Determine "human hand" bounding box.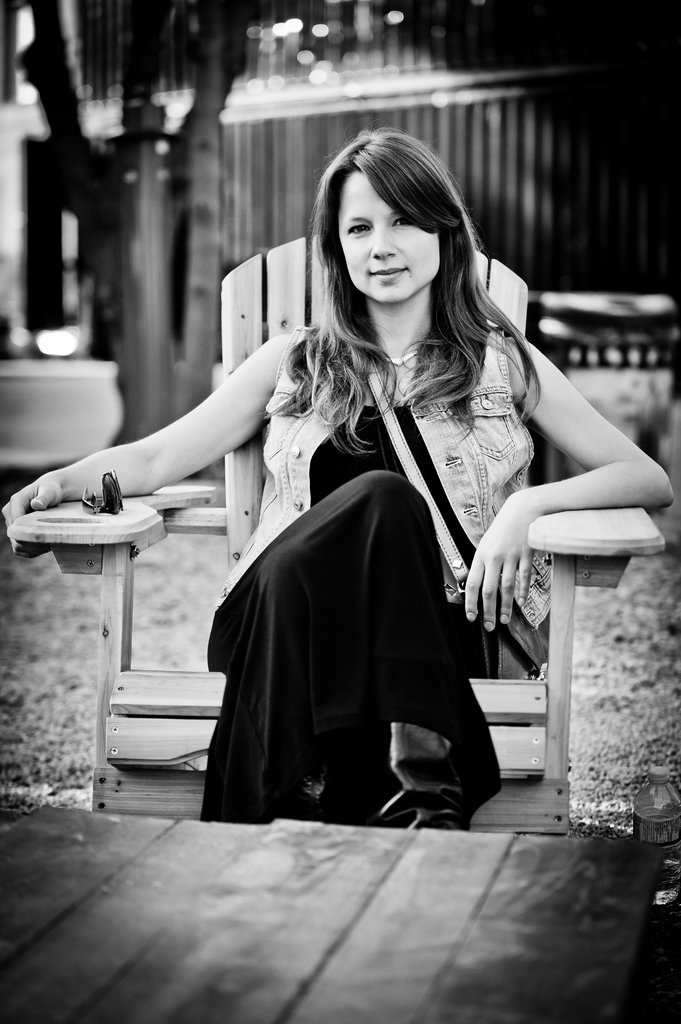
Determined: box(0, 468, 68, 563).
